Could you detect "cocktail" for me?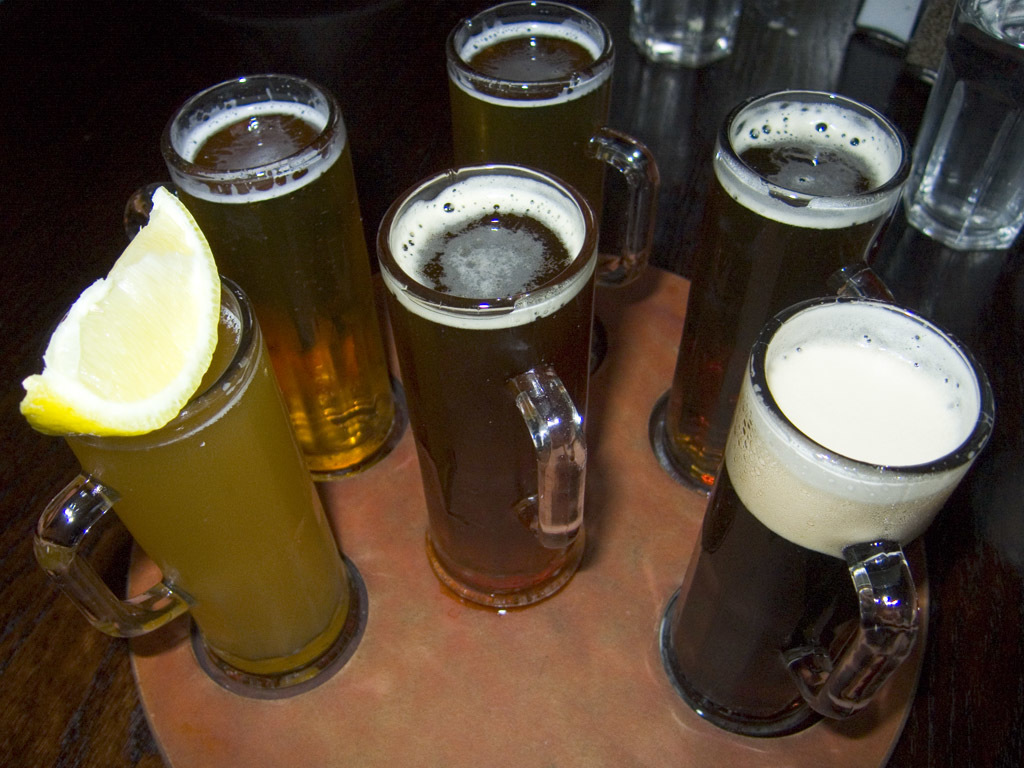
Detection result: [x1=669, y1=287, x2=994, y2=736].
